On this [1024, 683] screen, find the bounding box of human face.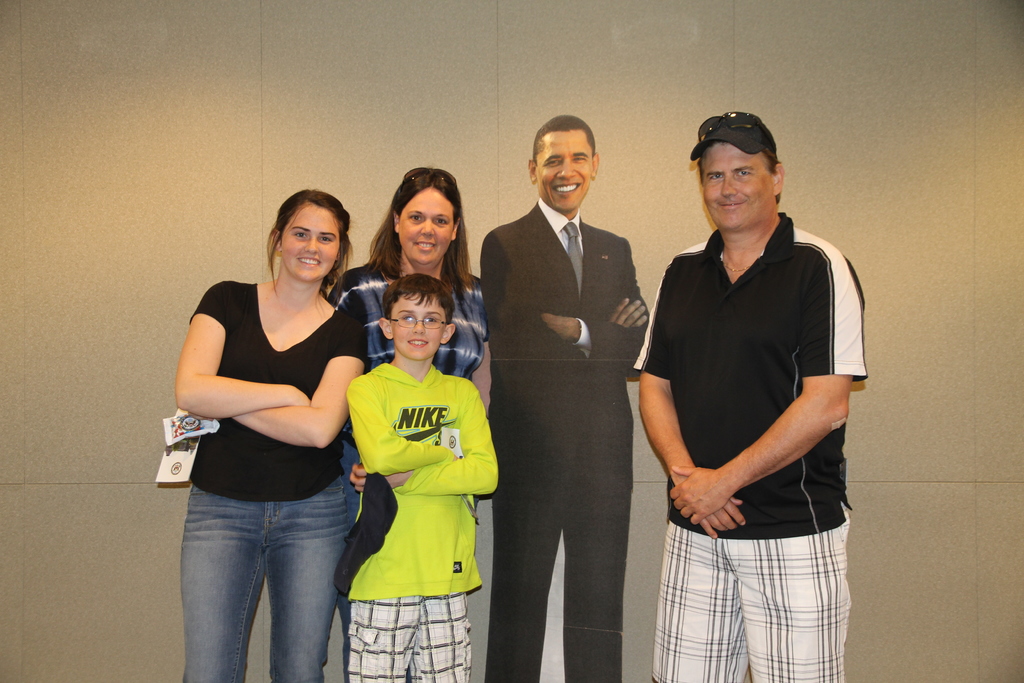
Bounding box: bbox=[400, 186, 454, 266].
